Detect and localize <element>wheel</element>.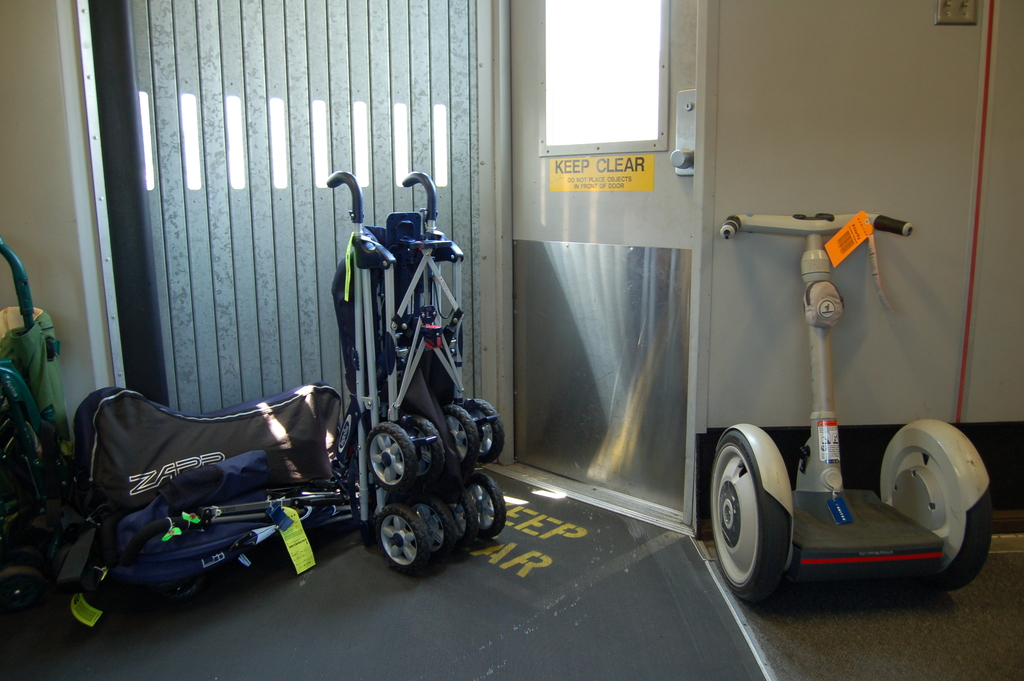
Localized at {"left": 428, "top": 495, "right": 461, "bottom": 553}.
